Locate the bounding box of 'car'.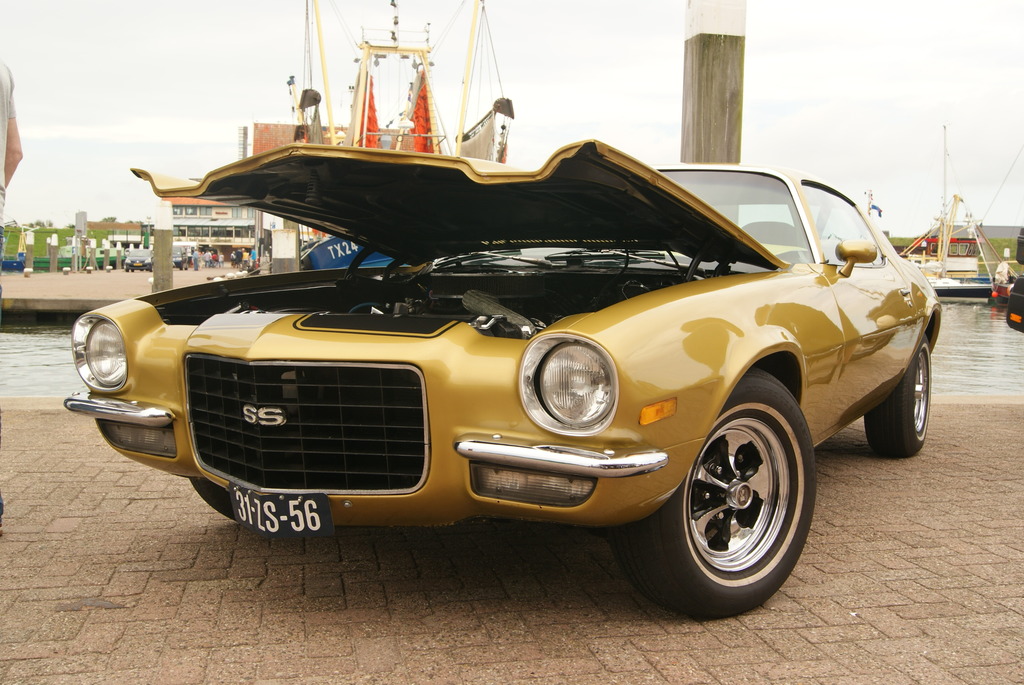
Bounding box: locate(125, 249, 152, 272).
